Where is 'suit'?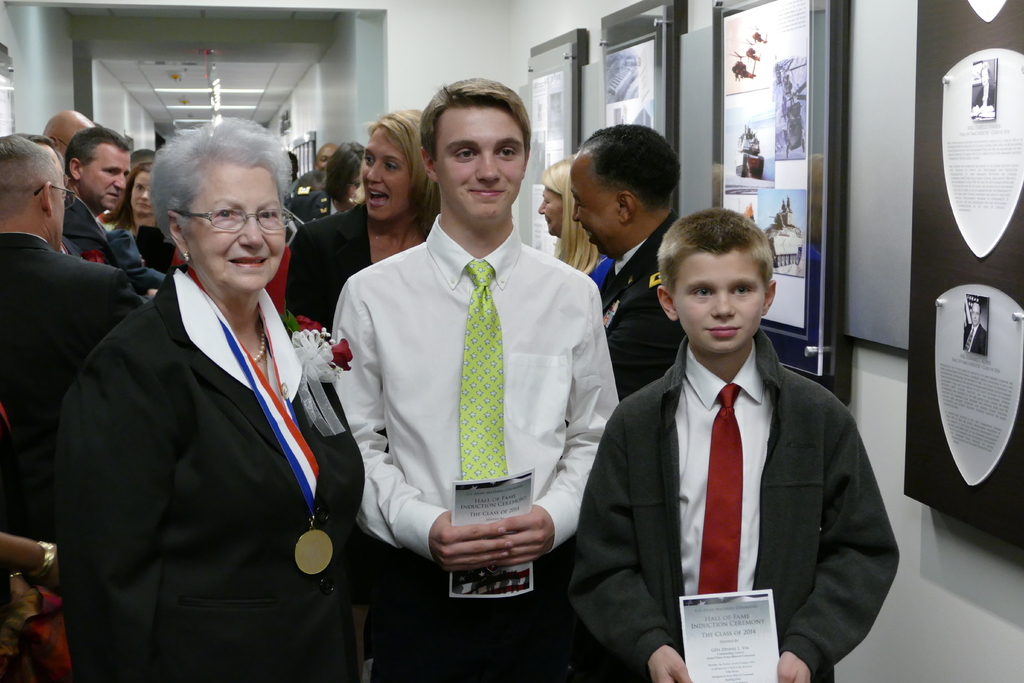
54:267:365:682.
